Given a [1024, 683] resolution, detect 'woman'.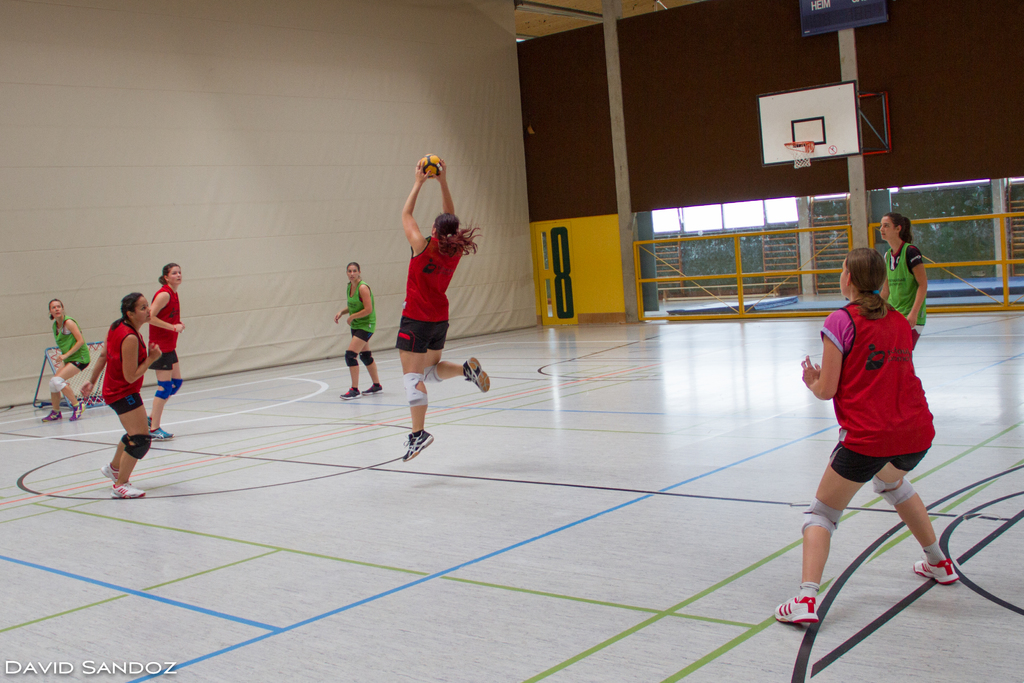
select_region(794, 236, 962, 643).
